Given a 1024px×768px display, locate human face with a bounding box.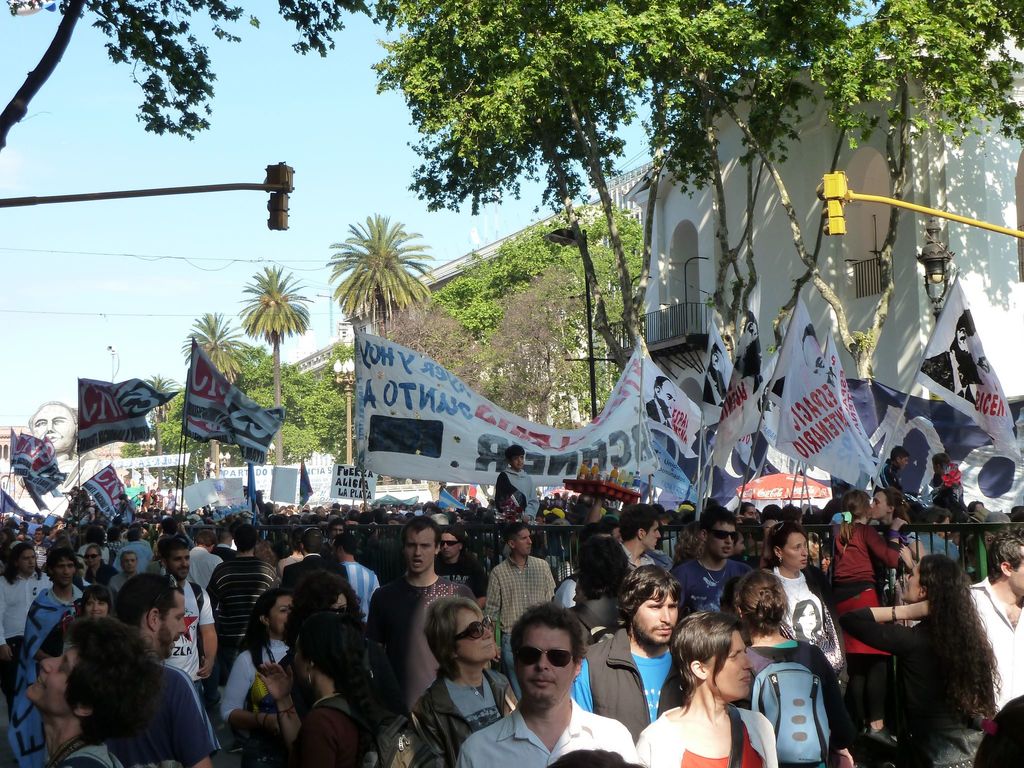
Located: 935 515 951 540.
